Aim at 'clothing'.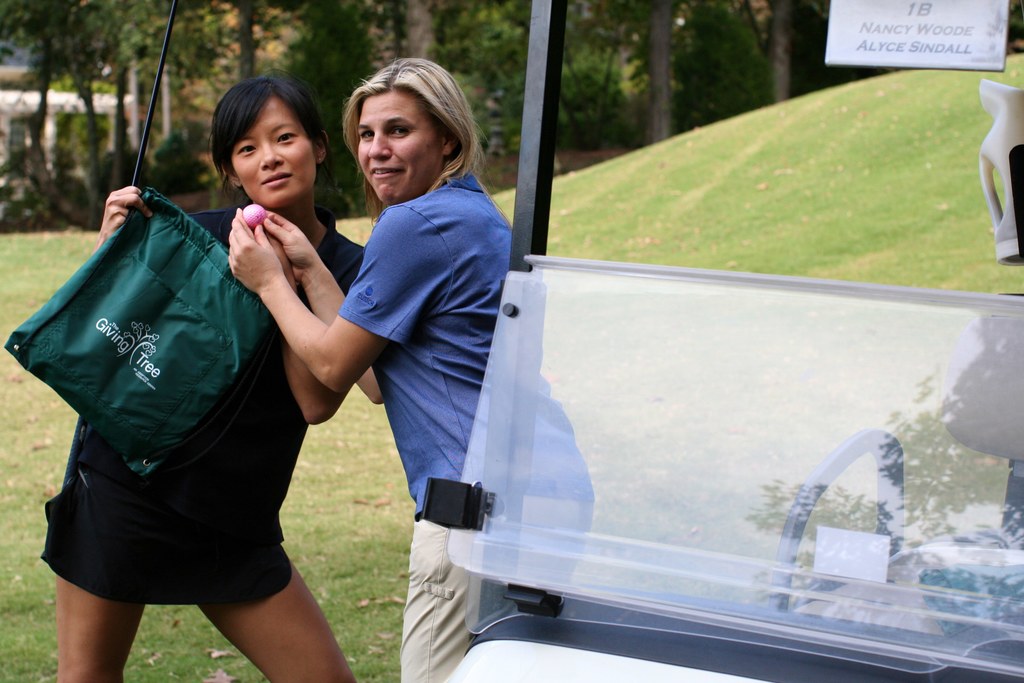
Aimed at rect(28, 135, 336, 609).
